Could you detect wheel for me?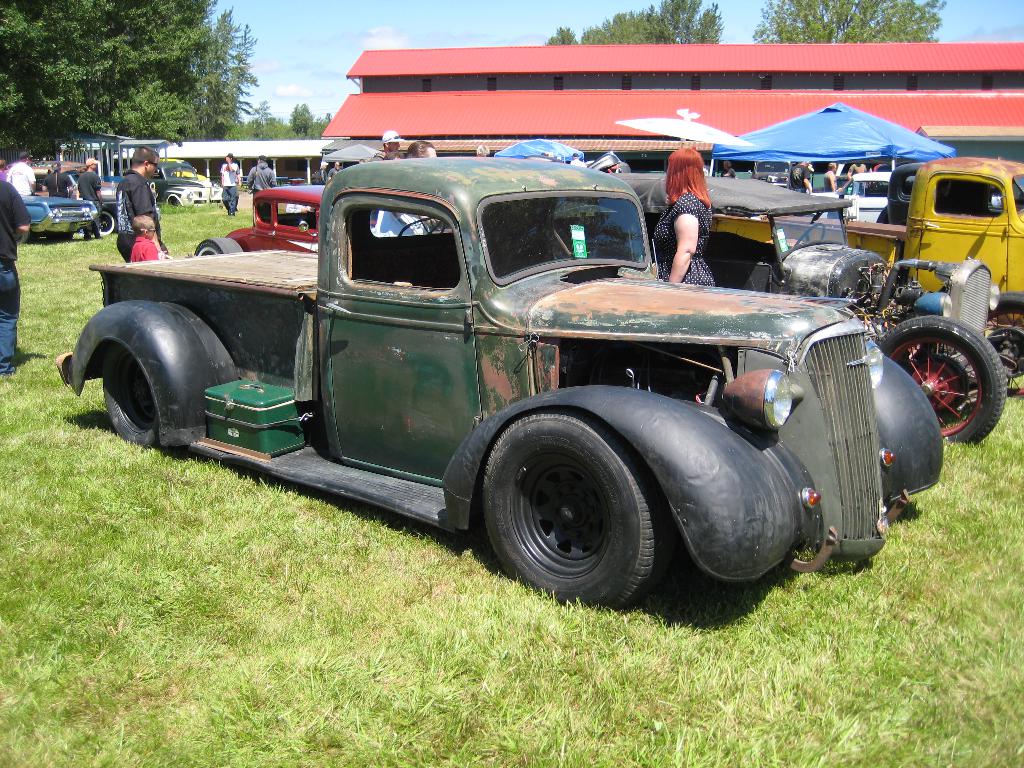
Detection result: 987:296:1023:404.
